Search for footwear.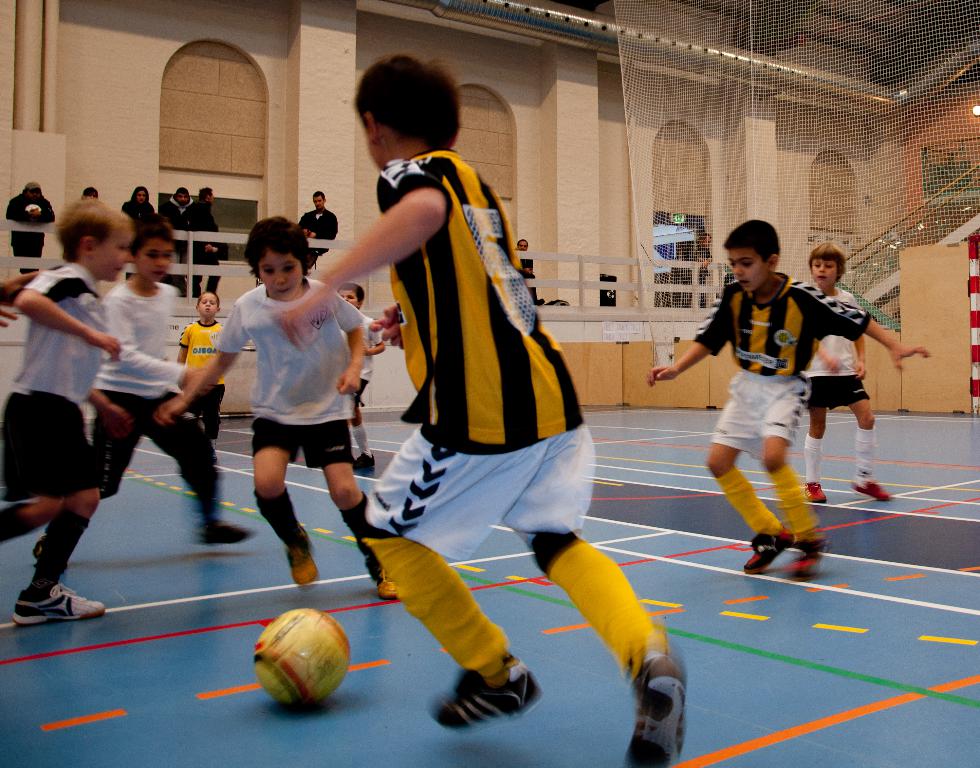
Found at 363 557 395 594.
